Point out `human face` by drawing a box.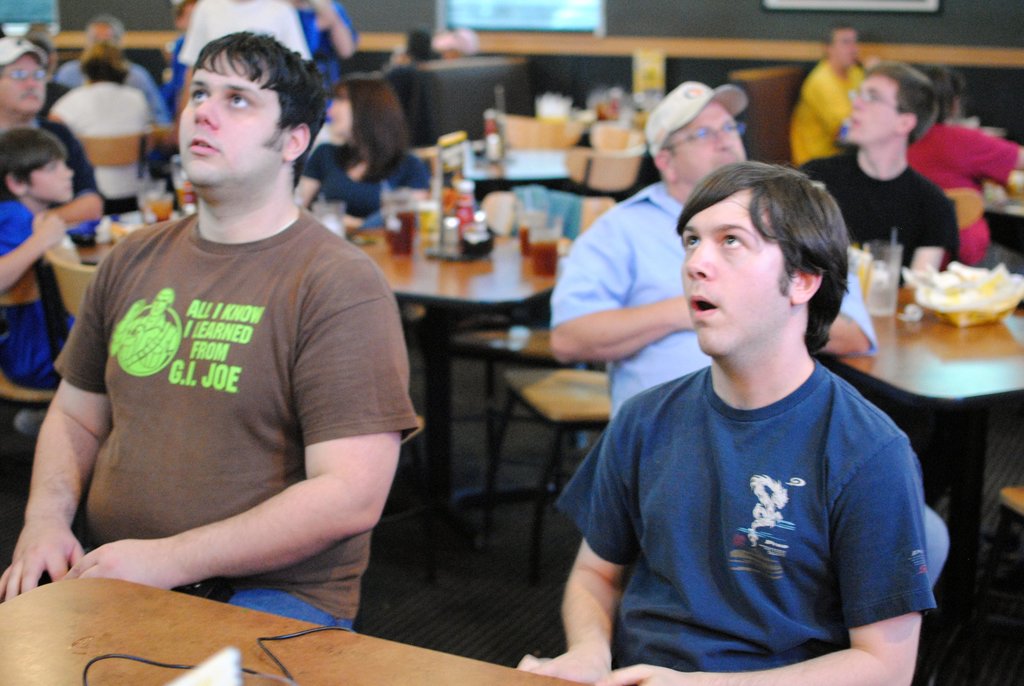
<box>176,56,266,188</box>.
